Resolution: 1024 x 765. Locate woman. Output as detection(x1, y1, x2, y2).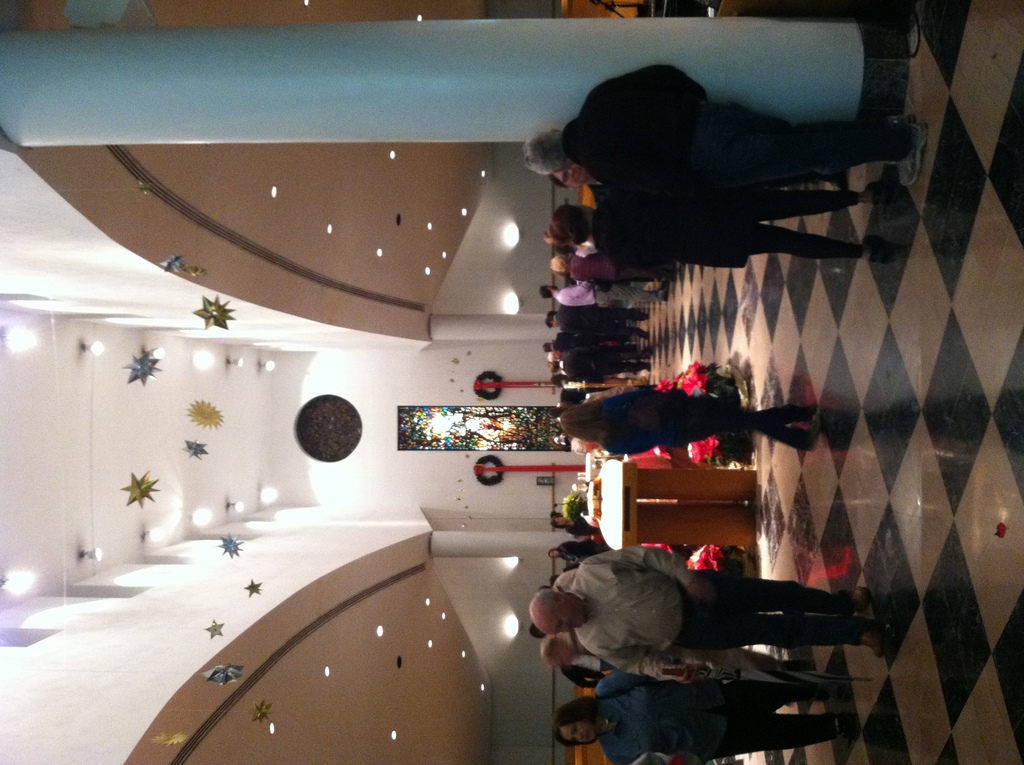
detection(558, 389, 822, 460).
